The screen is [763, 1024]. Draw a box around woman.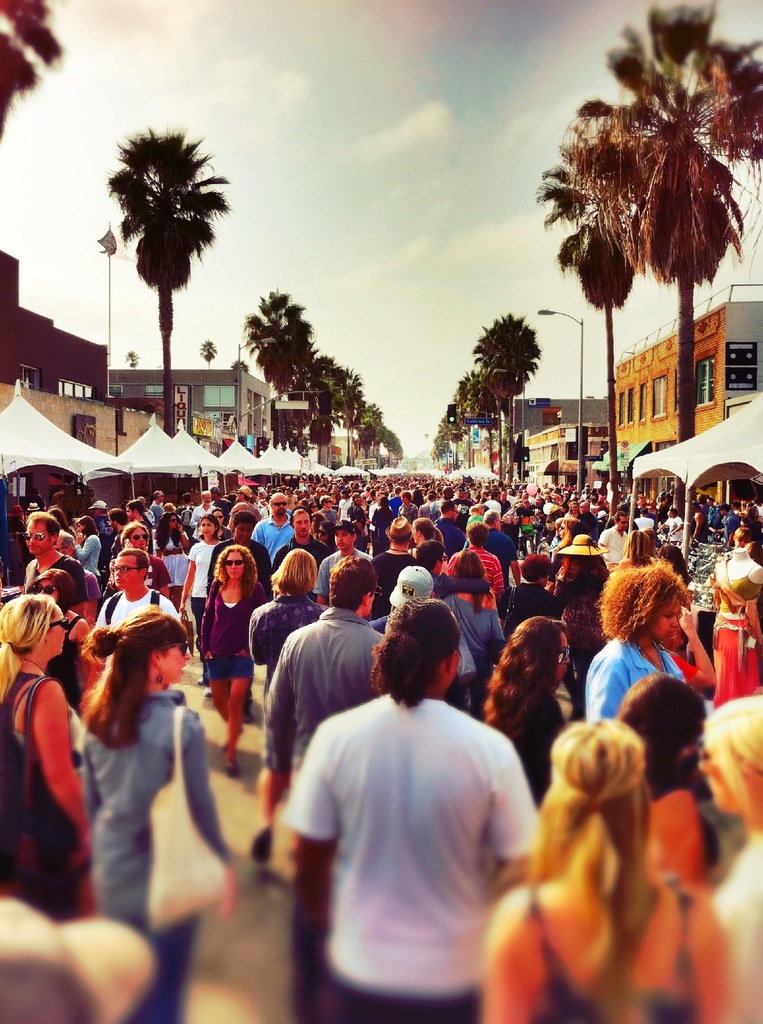
pyautogui.locateOnScreen(307, 501, 319, 513).
